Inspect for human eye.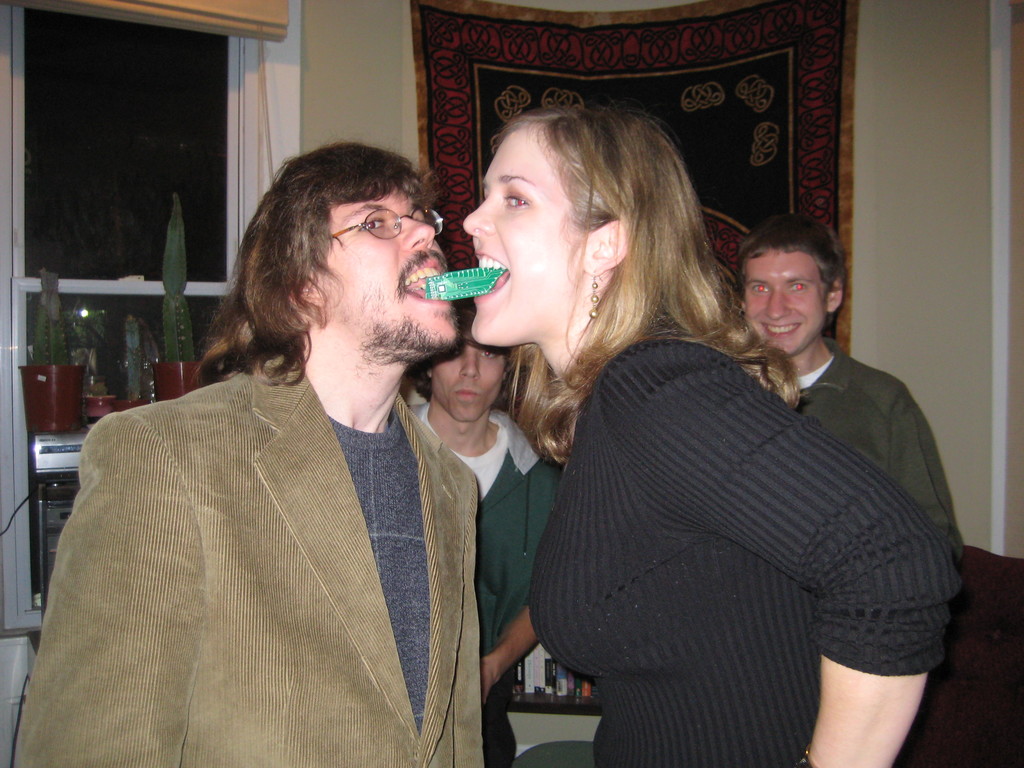
Inspection: region(477, 348, 501, 361).
